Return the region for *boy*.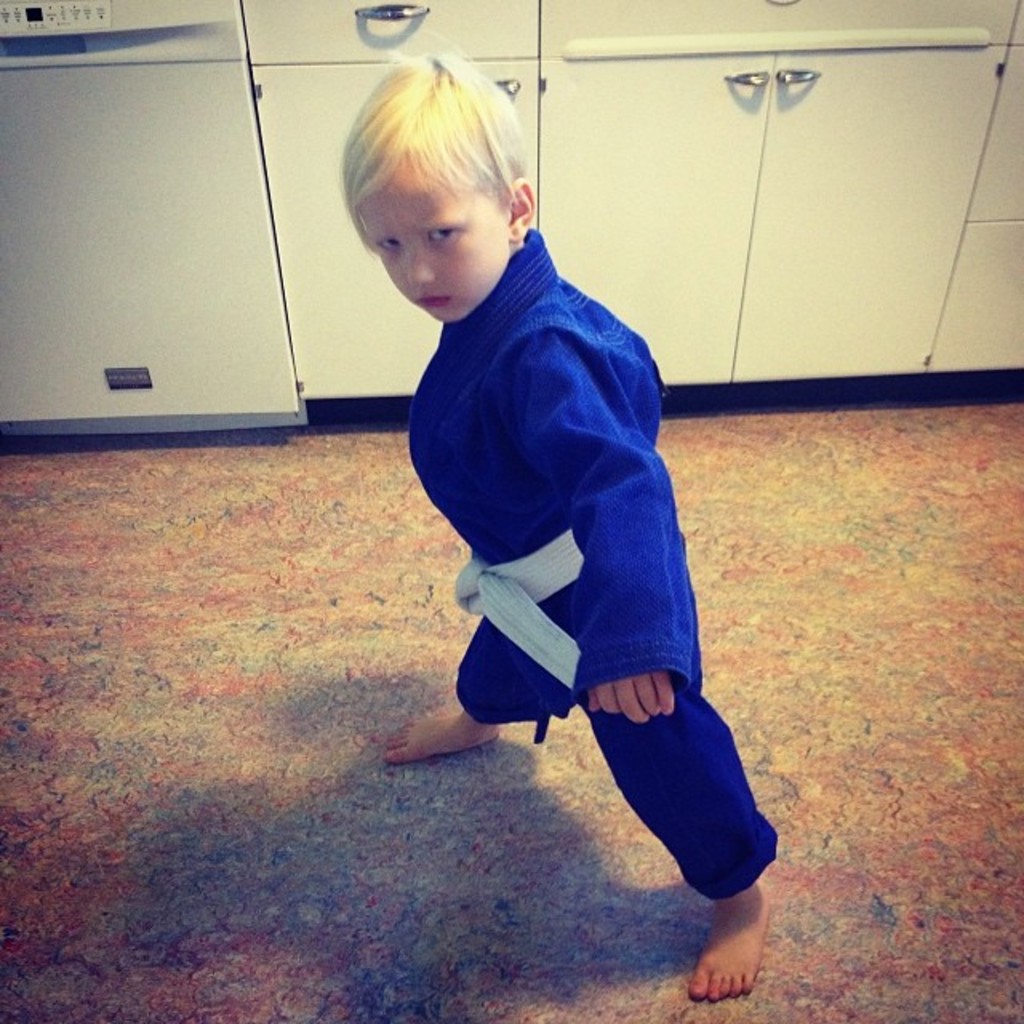
rect(338, 27, 779, 1000).
